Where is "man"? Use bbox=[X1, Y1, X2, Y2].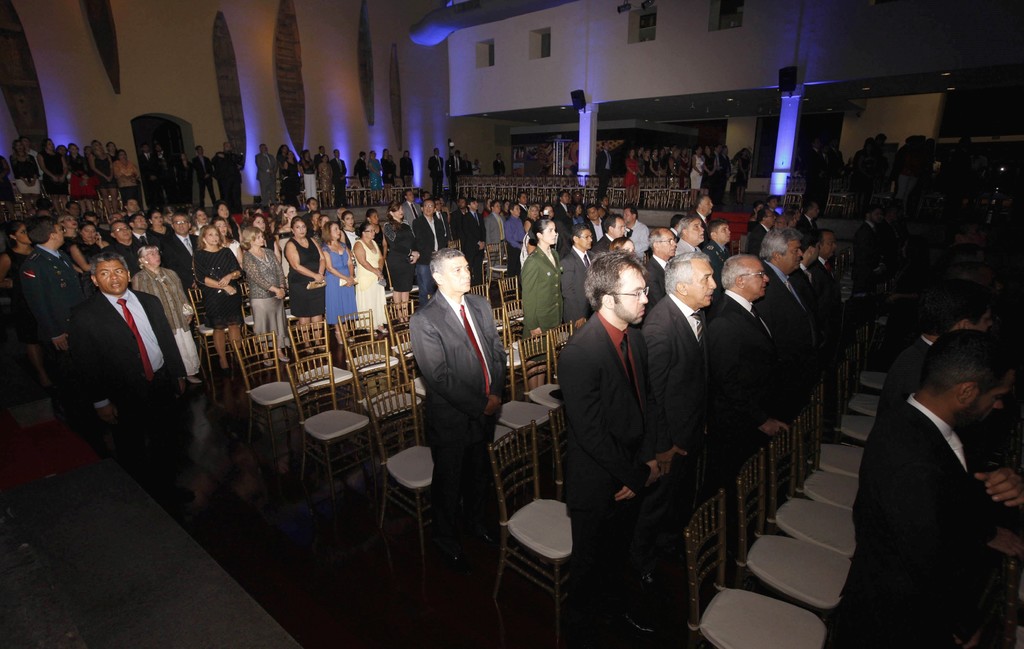
bbox=[152, 144, 180, 204].
